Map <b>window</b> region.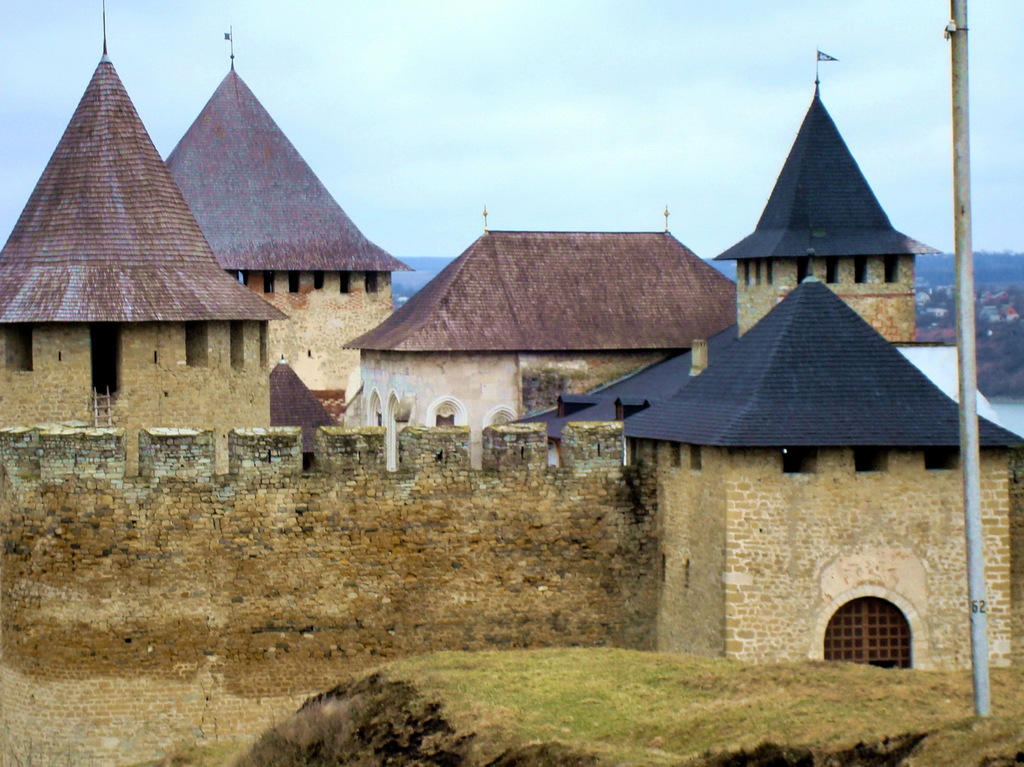
Mapped to region(313, 273, 322, 290).
